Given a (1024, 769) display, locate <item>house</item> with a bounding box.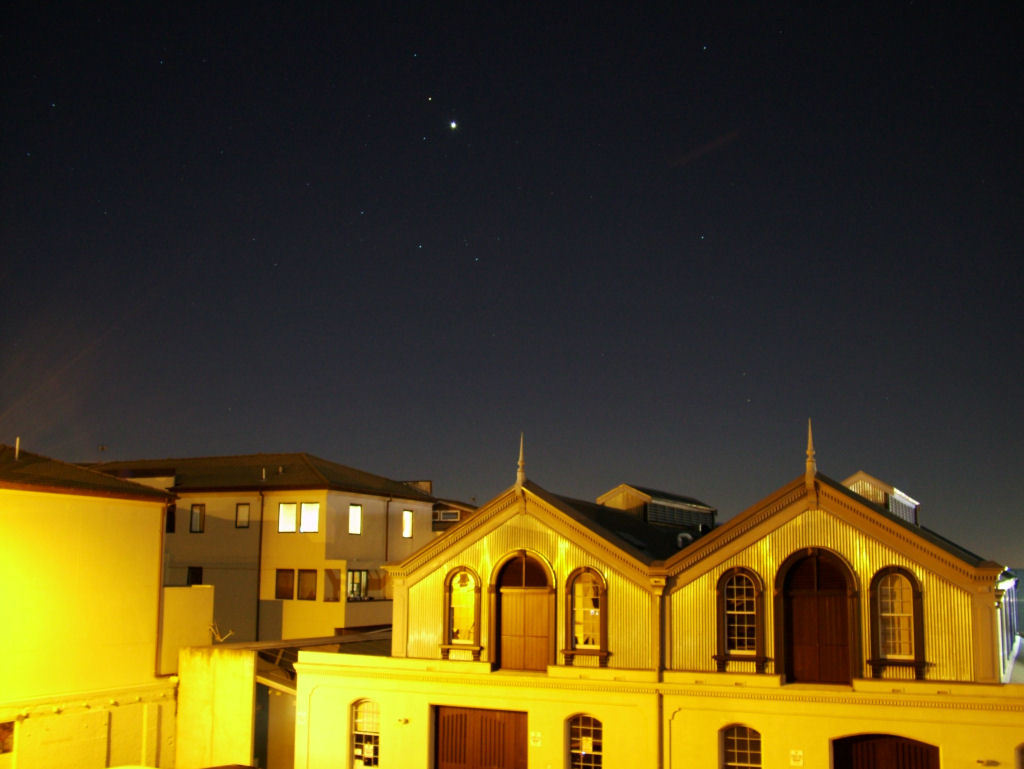
Located: <box>0,433,223,768</box>.
